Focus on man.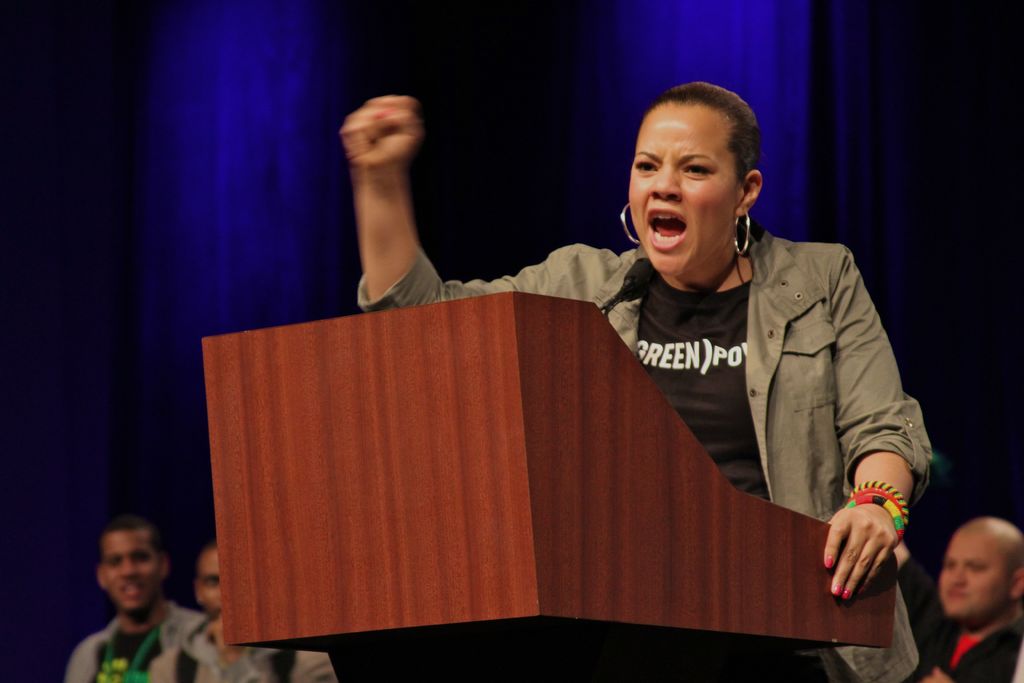
Focused at left=60, top=509, right=204, bottom=680.
